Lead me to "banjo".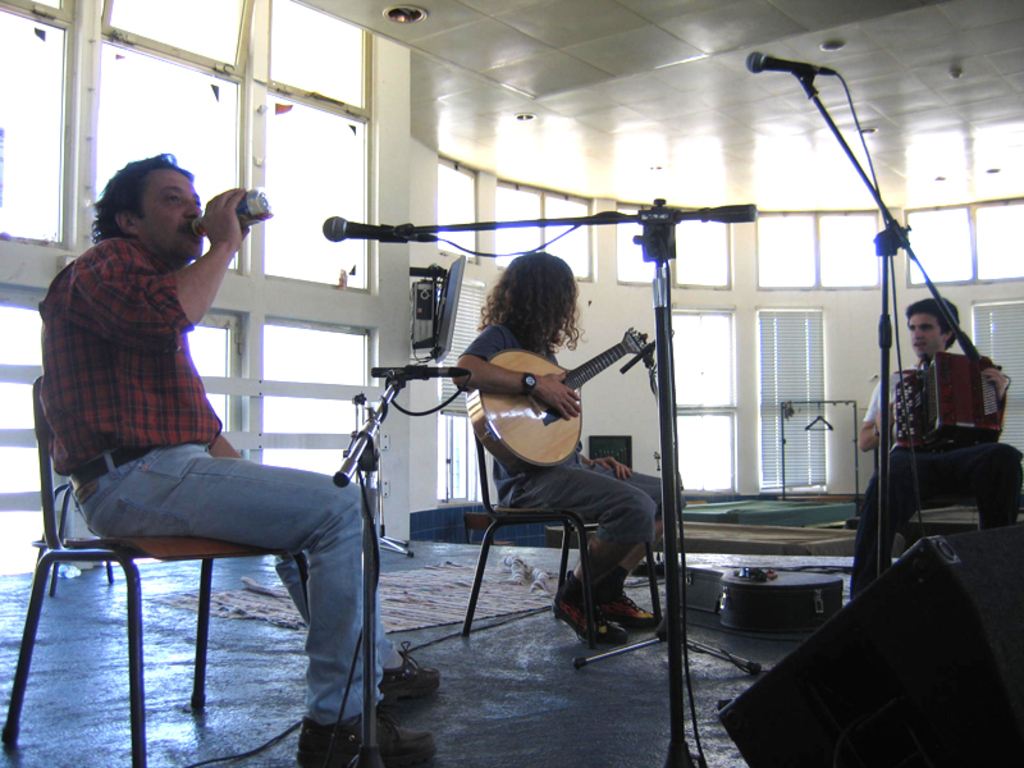
Lead to (left=463, top=323, right=648, bottom=475).
